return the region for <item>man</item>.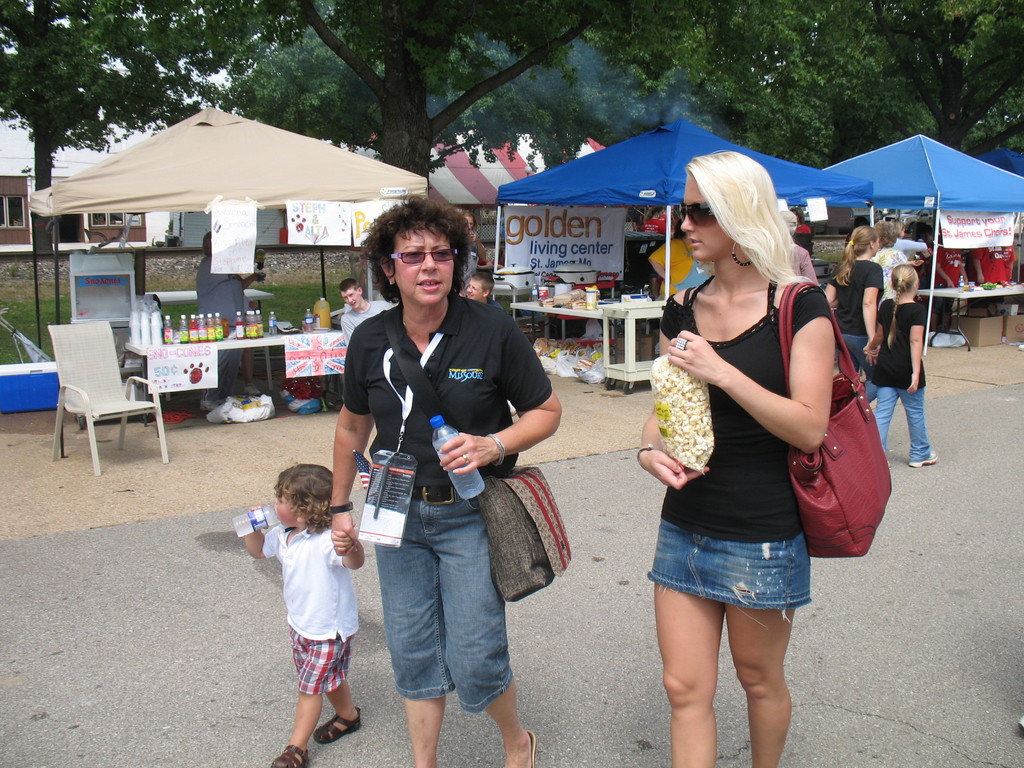
[198,229,263,410].
